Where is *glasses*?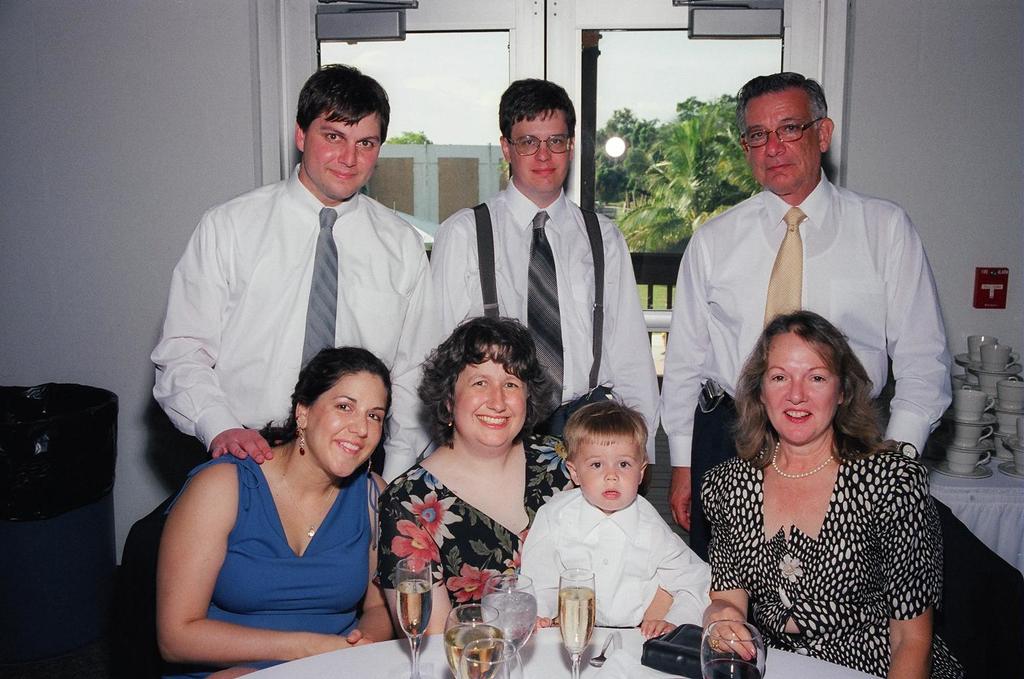
l=505, t=131, r=572, b=158.
